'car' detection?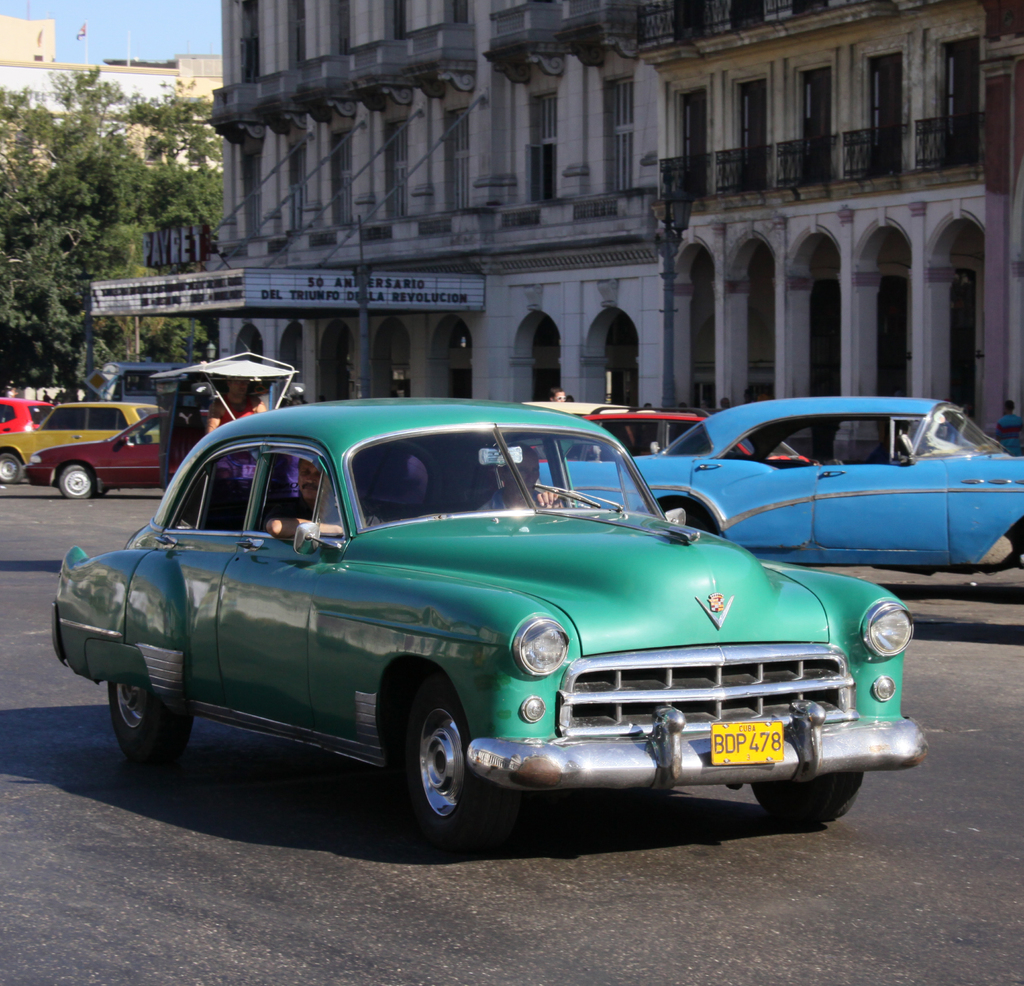
box(584, 402, 813, 463)
